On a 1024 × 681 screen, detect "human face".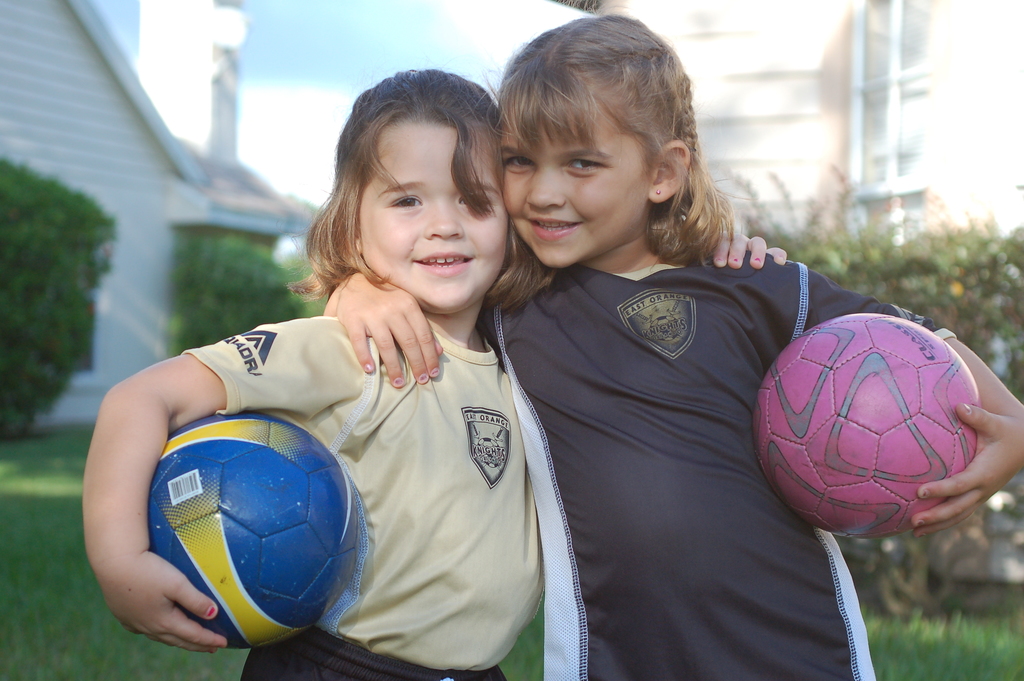
{"x1": 358, "y1": 126, "x2": 509, "y2": 313}.
